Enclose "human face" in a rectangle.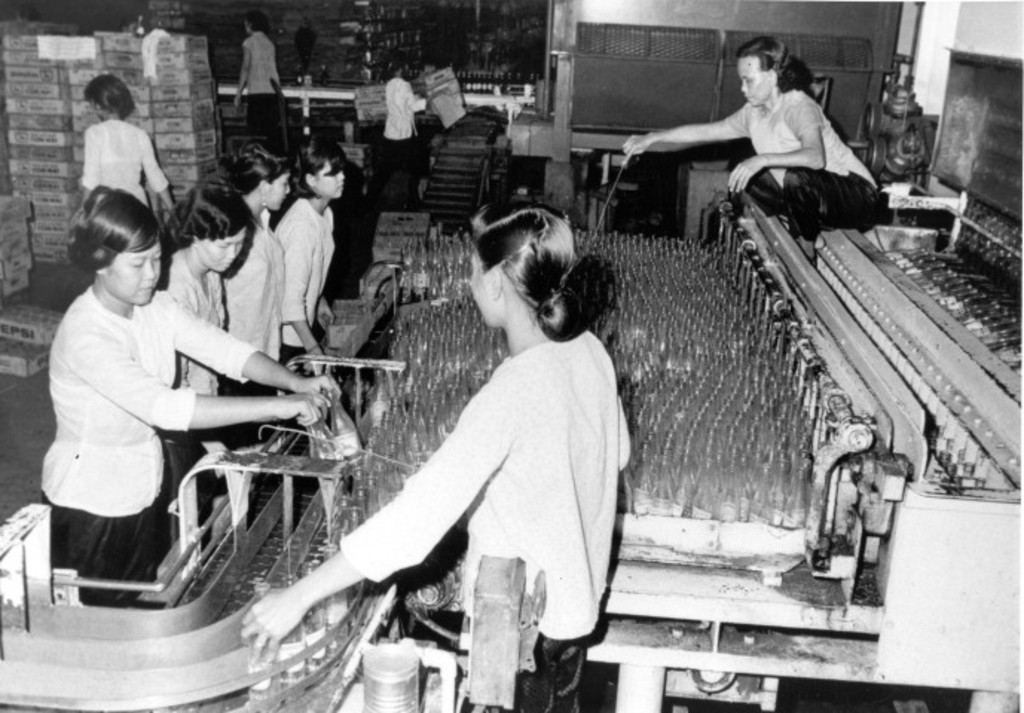
<box>199,232,244,276</box>.
